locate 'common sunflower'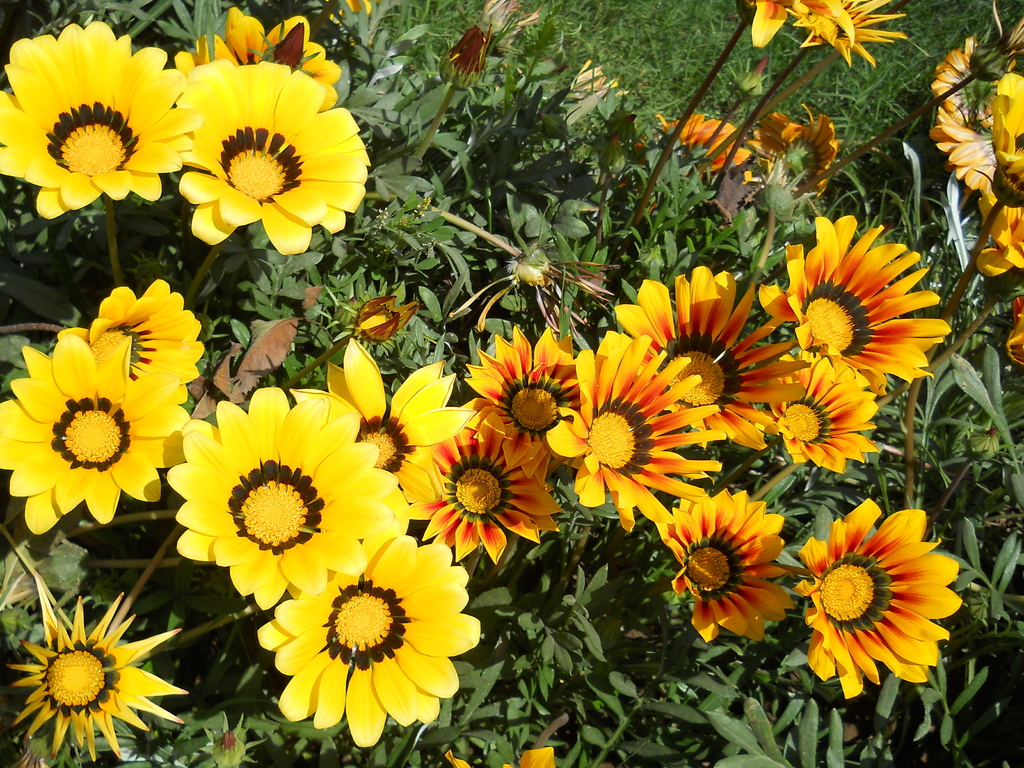
(156, 66, 354, 255)
